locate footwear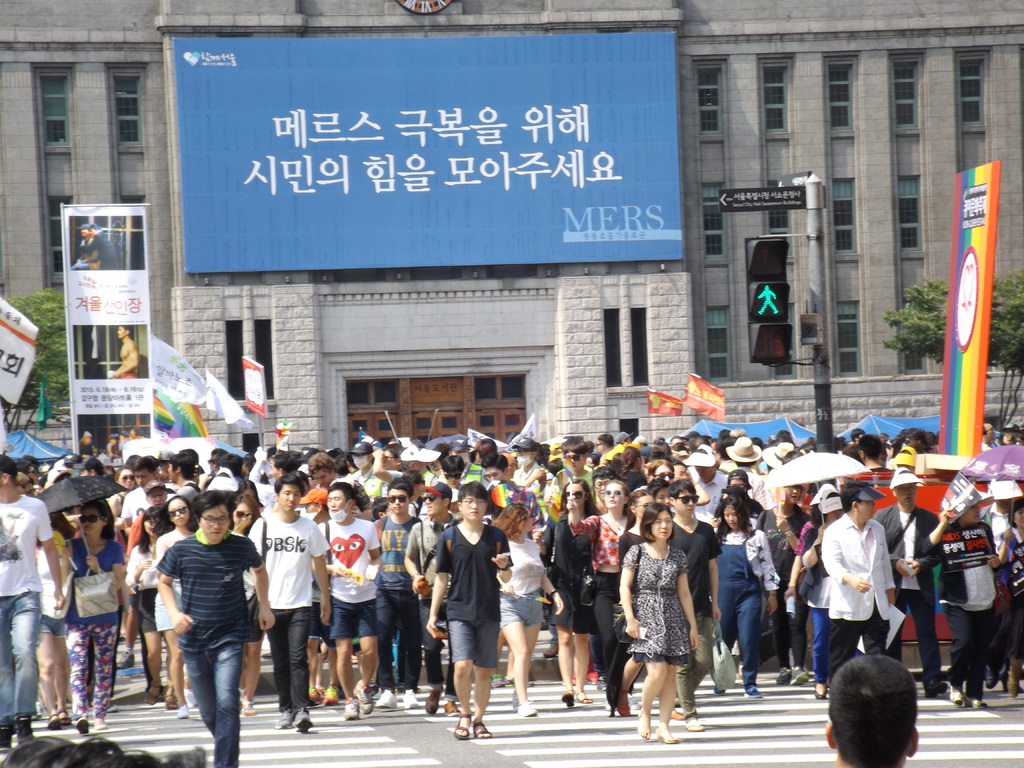
[813, 678, 828, 697]
